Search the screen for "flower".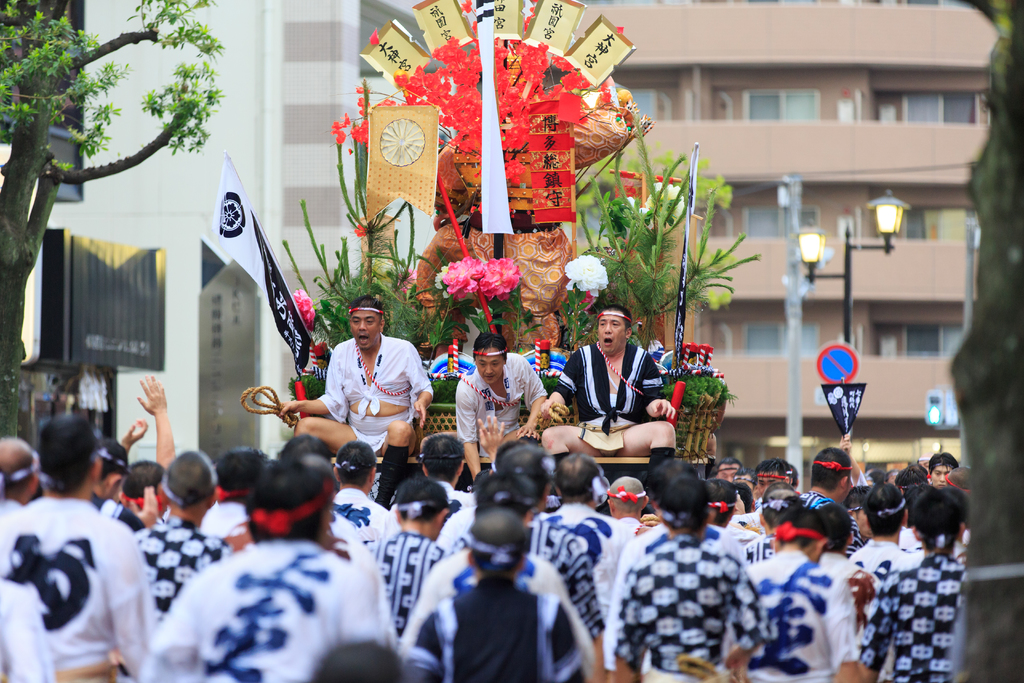
Found at [x1=439, y1=253, x2=483, y2=298].
